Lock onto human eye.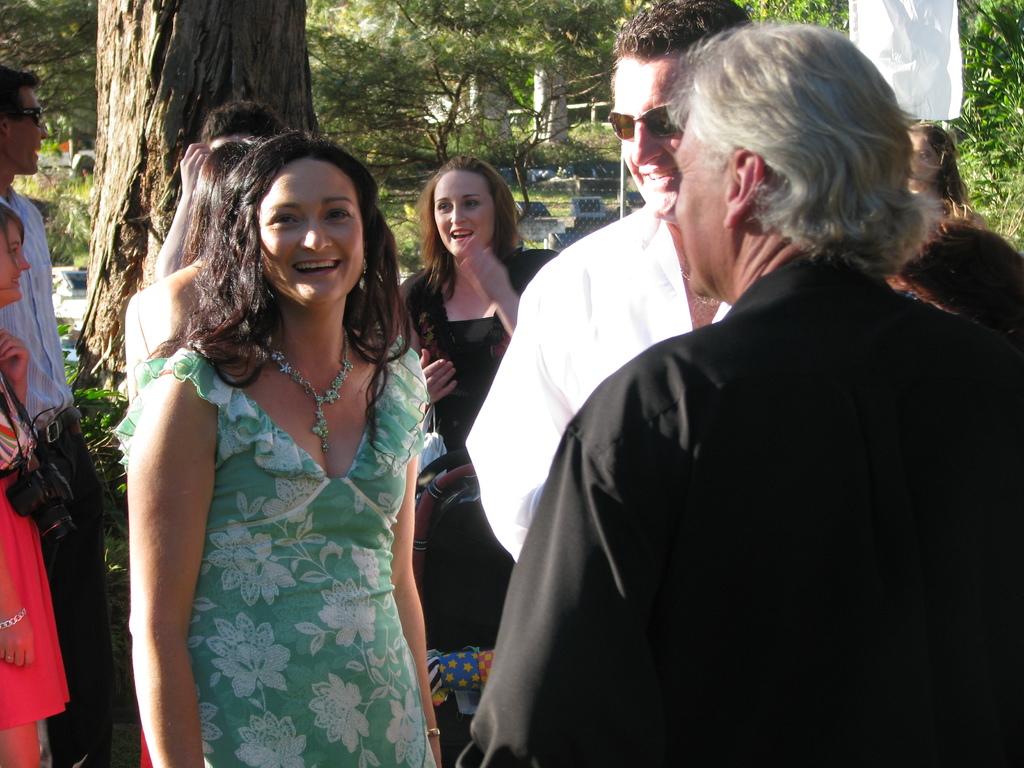
Locked: bbox=[267, 209, 300, 229].
